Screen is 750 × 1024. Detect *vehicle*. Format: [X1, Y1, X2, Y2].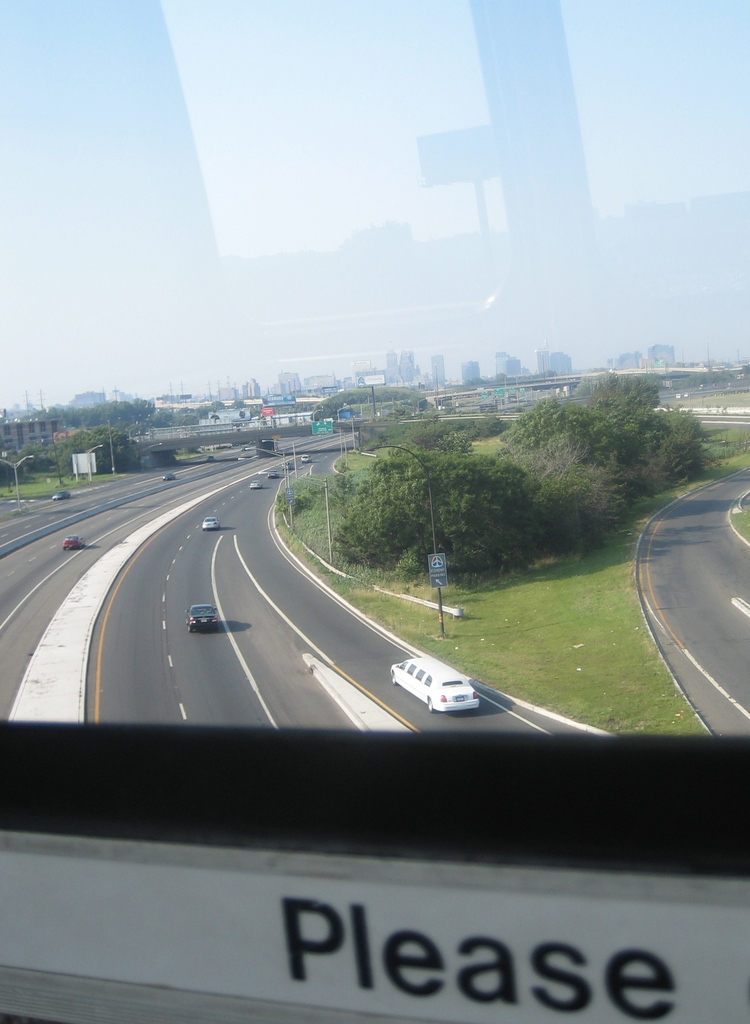
[396, 664, 476, 711].
